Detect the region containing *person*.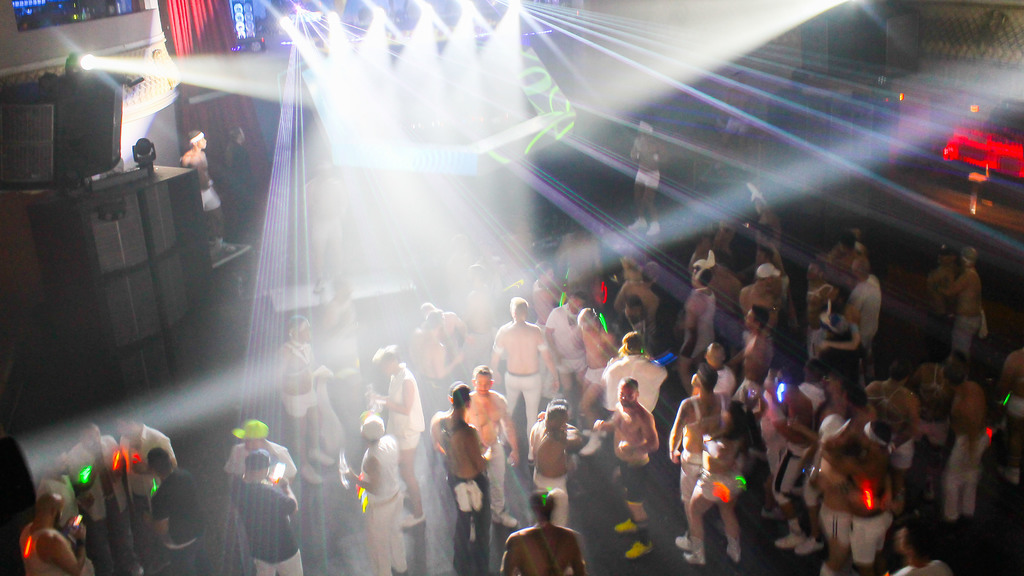
570,302,620,457.
